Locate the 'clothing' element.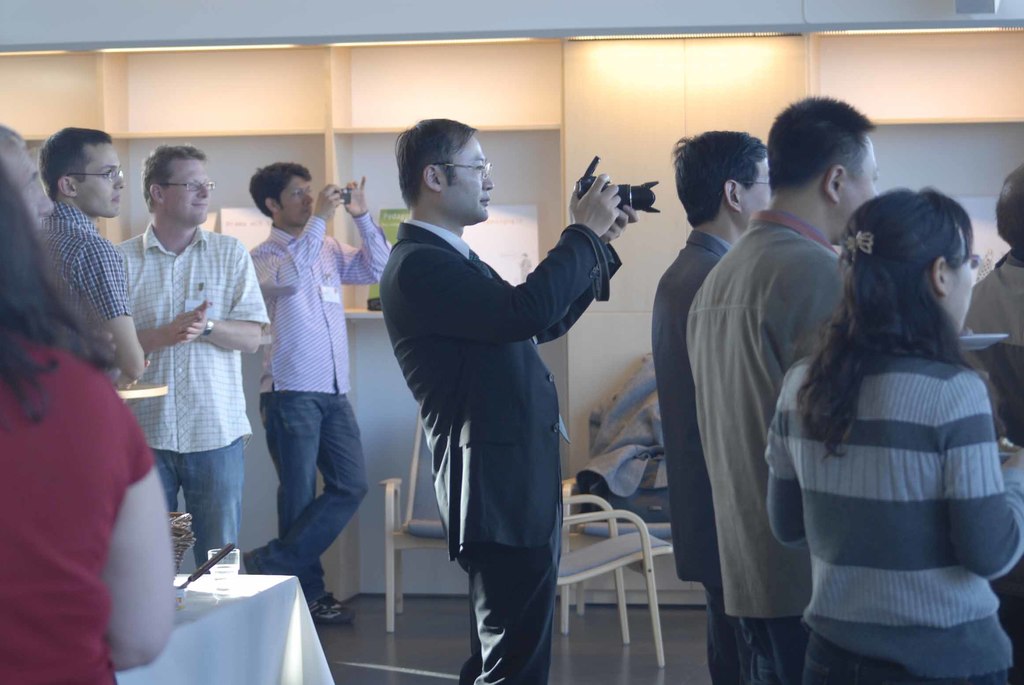
Element bbox: l=33, t=200, r=127, b=318.
